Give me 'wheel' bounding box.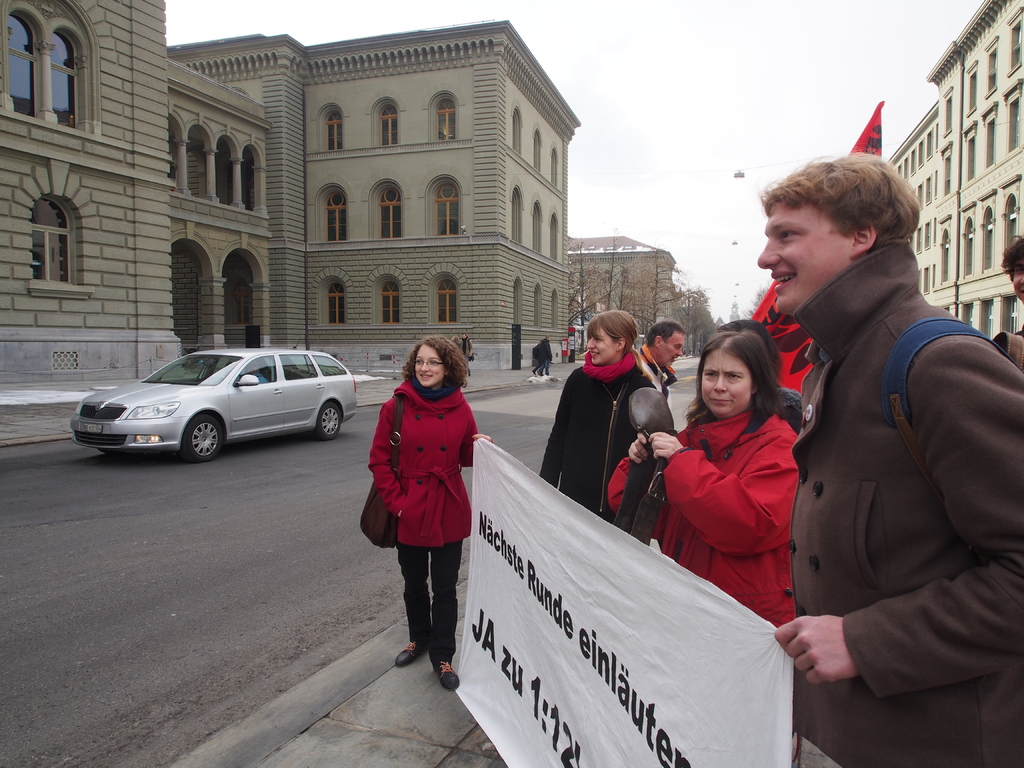
[x1=99, y1=447, x2=120, y2=457].
